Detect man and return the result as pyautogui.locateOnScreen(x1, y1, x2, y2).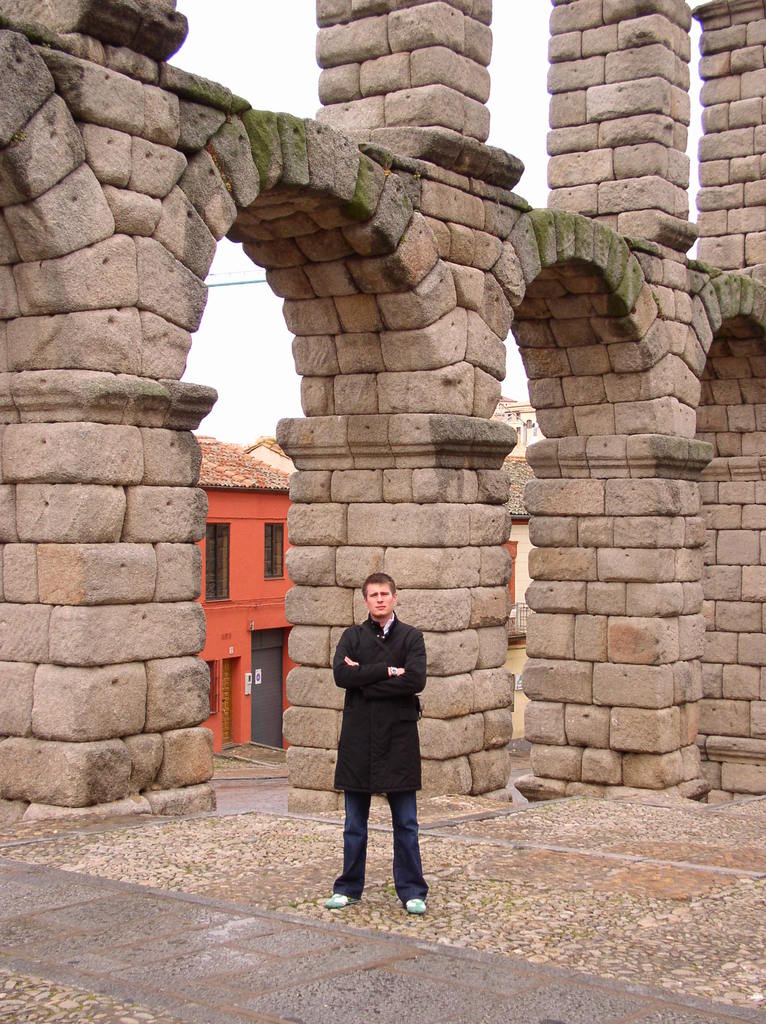
pyautogui.locateOnScreen(316, 562, 442, 914).
